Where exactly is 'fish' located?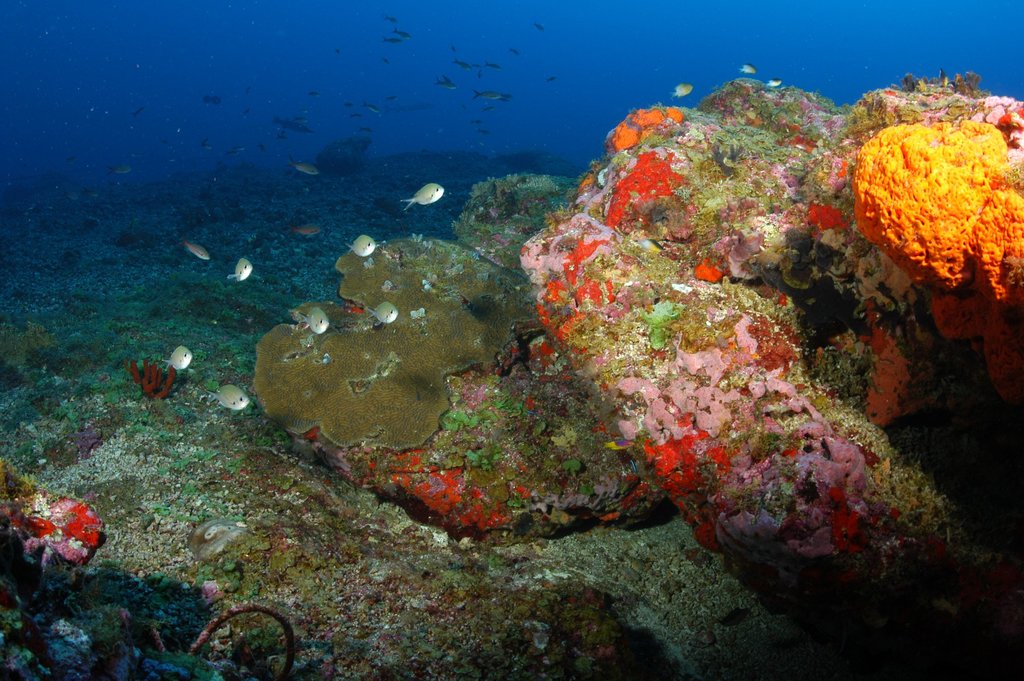
Its bounding box is (740, 61, 761, 74).
